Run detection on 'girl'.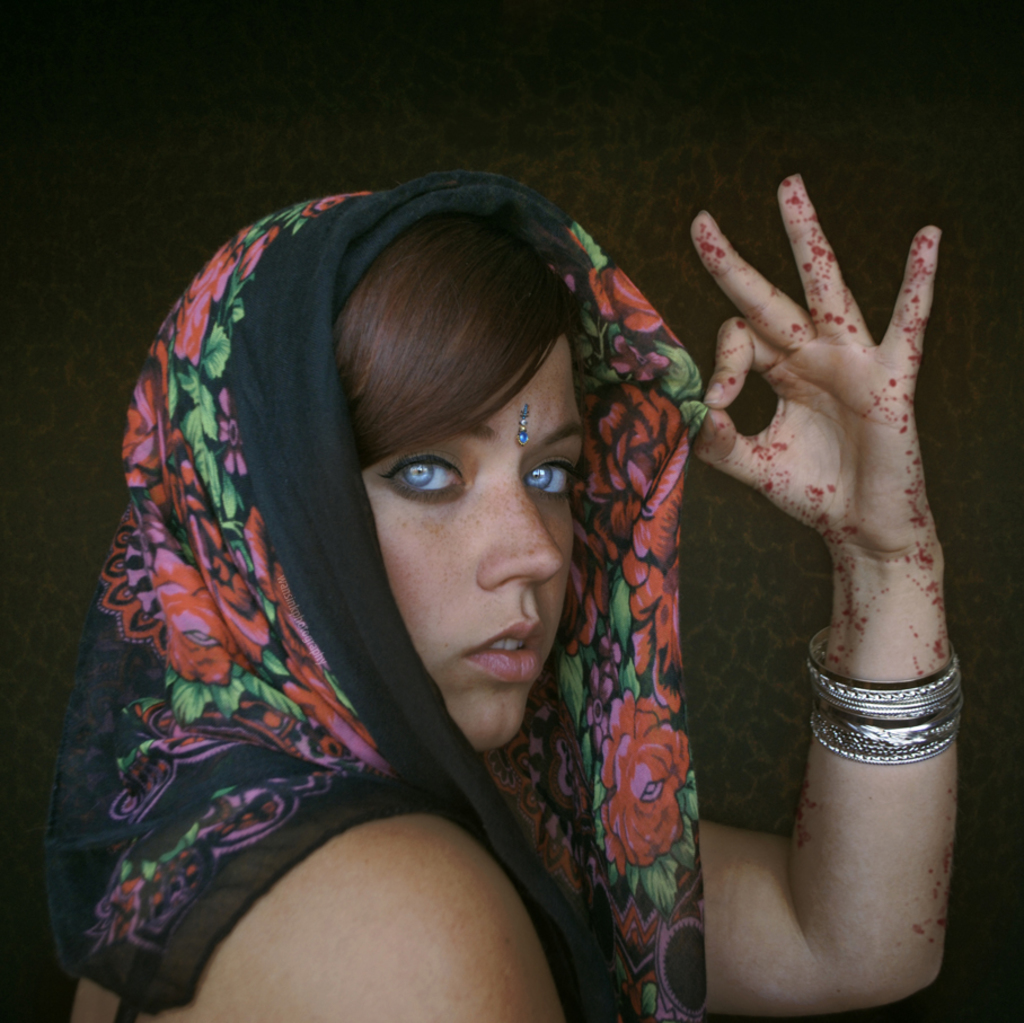
Result: [left=26, top=161, right=964, bottom=1022].
